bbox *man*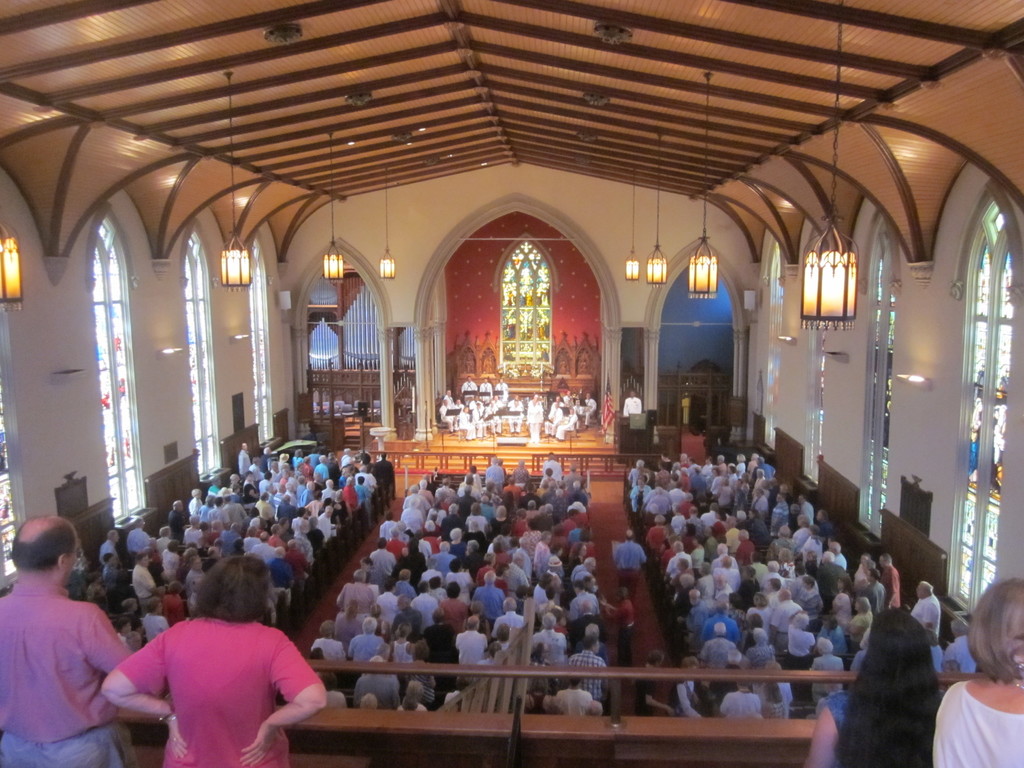
454:611:491:683
